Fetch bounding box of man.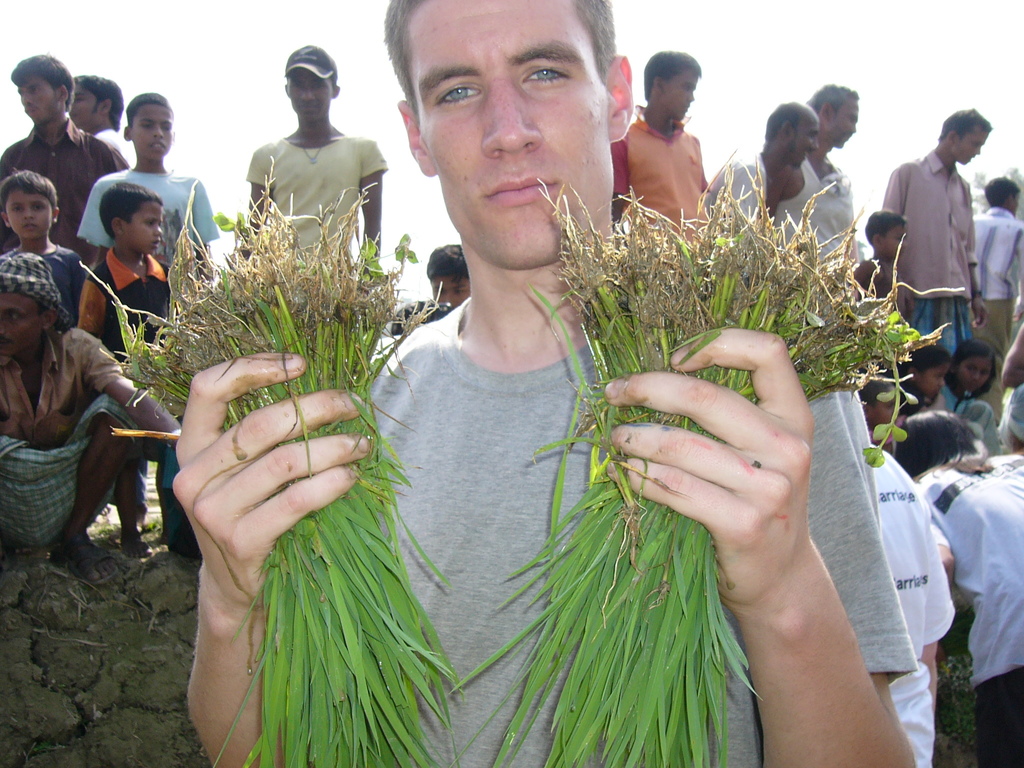
Bbox: 620:47:707:349.
